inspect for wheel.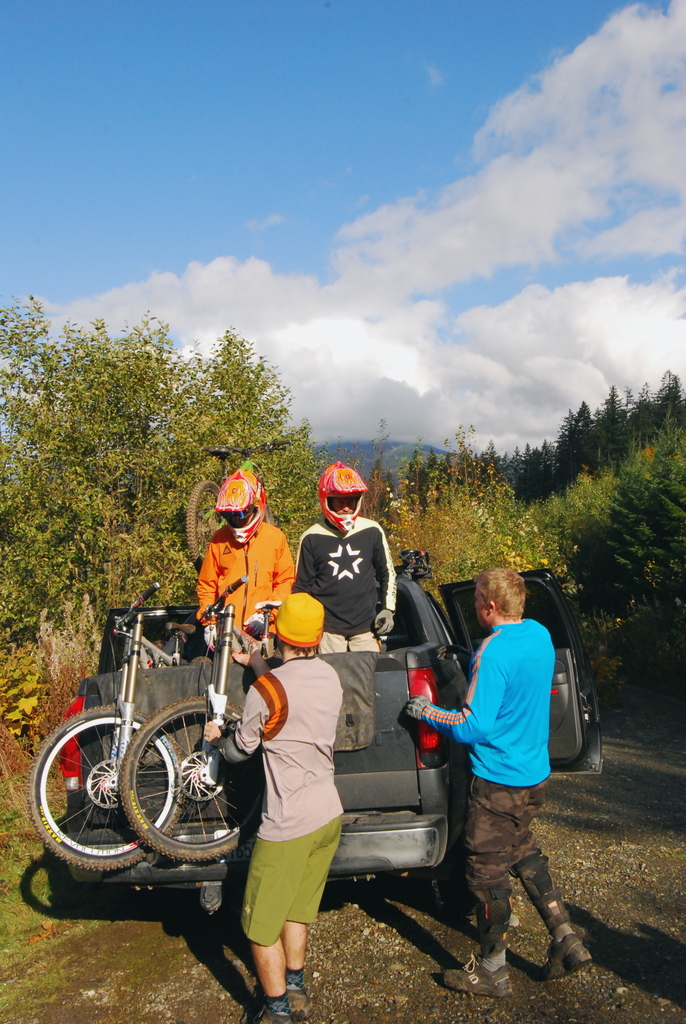
Inspection: 114:699:263:864.
